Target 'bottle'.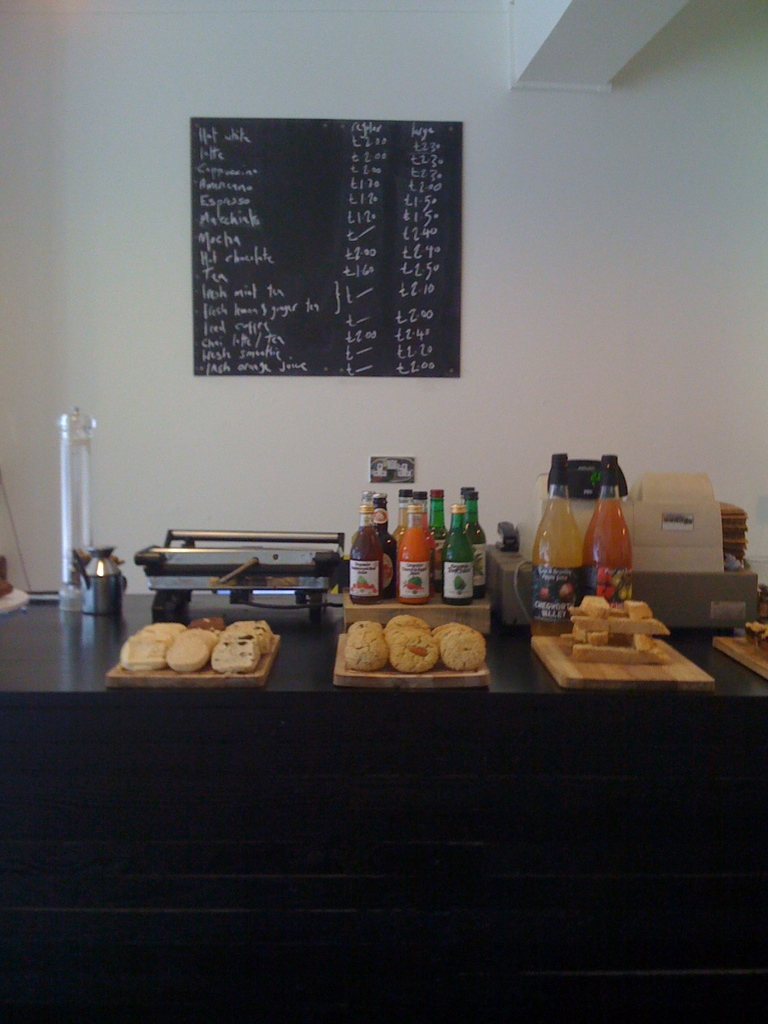
Target region: 457,484,474,511.
